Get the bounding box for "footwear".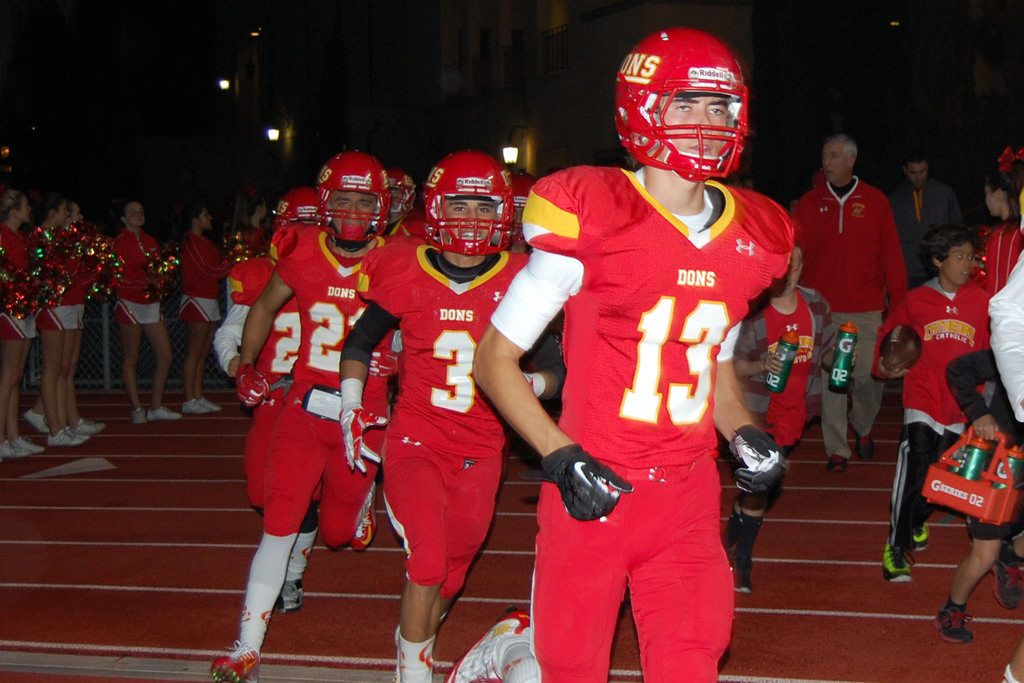
{"x1": 351, "y1": 474, "x2": 380, "y2": 552}.
